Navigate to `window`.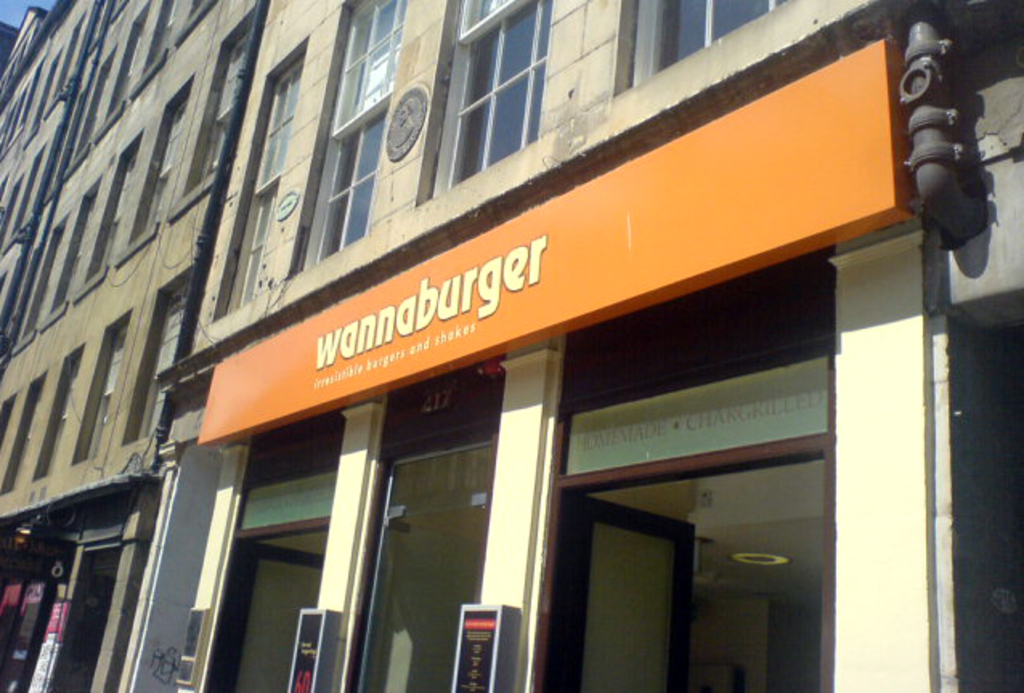
Navigation target: bbox=(132, 90, 189, 236).
